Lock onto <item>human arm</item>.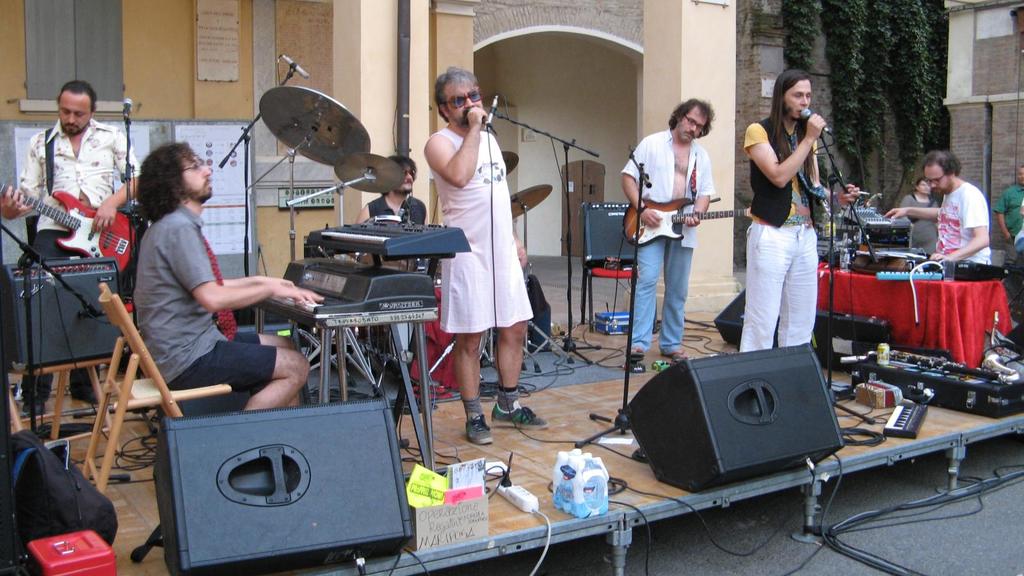
Locked: (left=1023, top=212, right=1023, bottom=252).
